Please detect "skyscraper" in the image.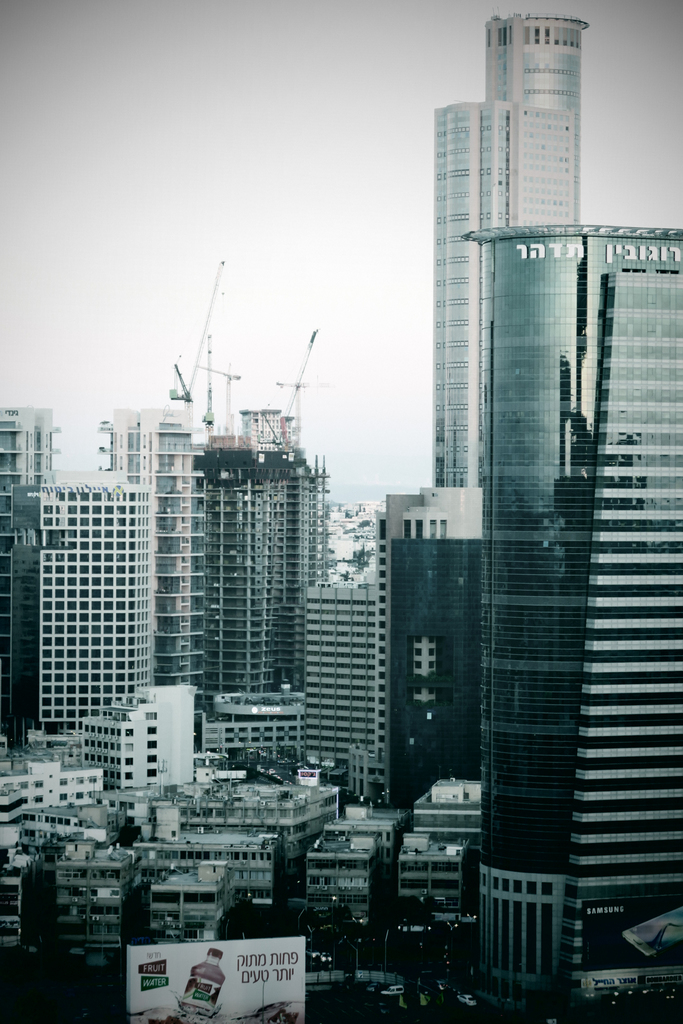
(x1=466, y1=225, x2=682, y2=1023).
